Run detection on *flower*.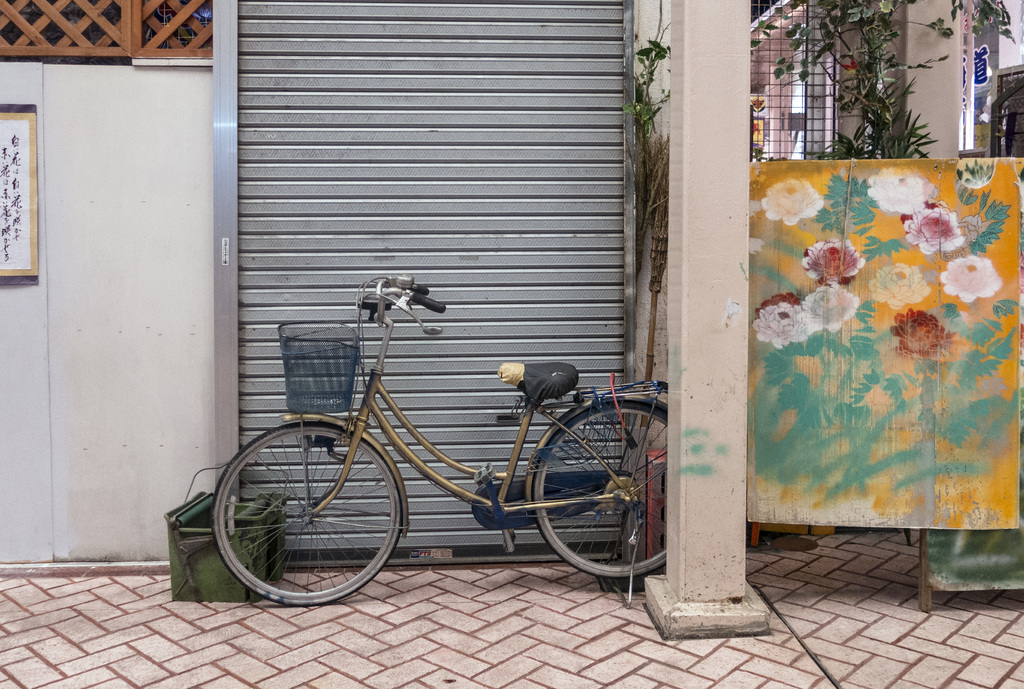
Result: [895,307,948,362].
